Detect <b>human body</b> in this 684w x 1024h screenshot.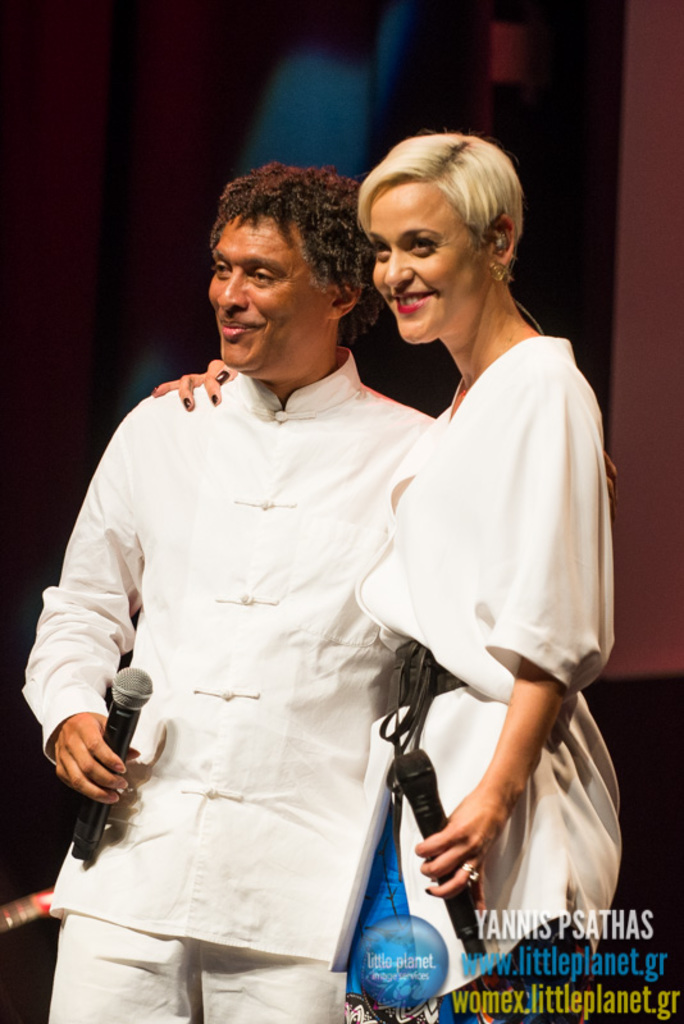
Detection: 18/367/452/1023.
